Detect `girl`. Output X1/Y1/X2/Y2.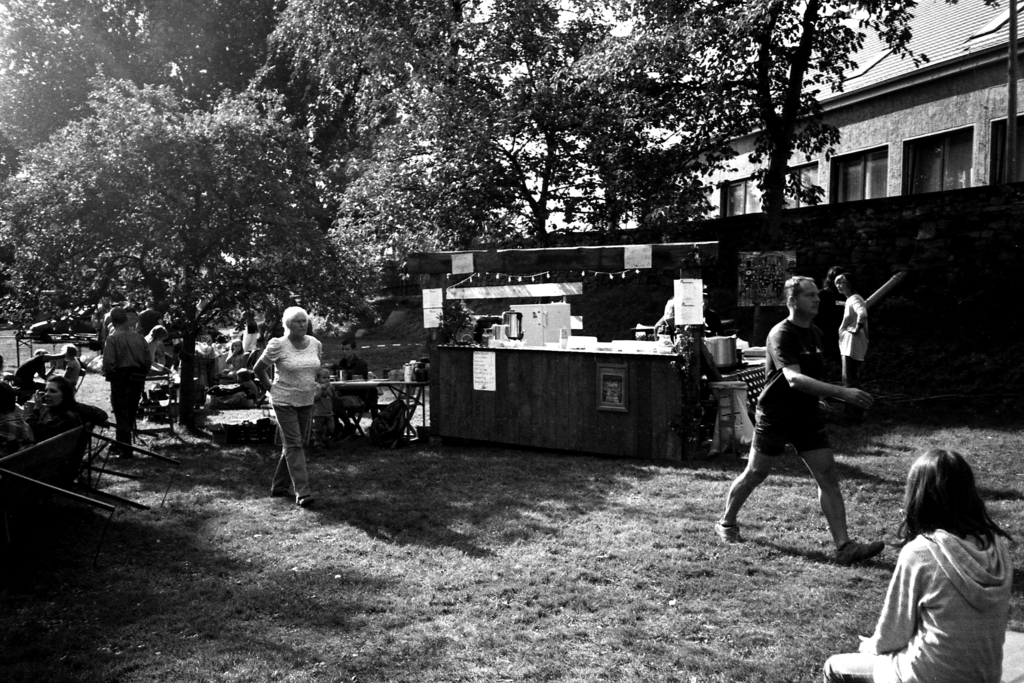
824/447/1016/682.
